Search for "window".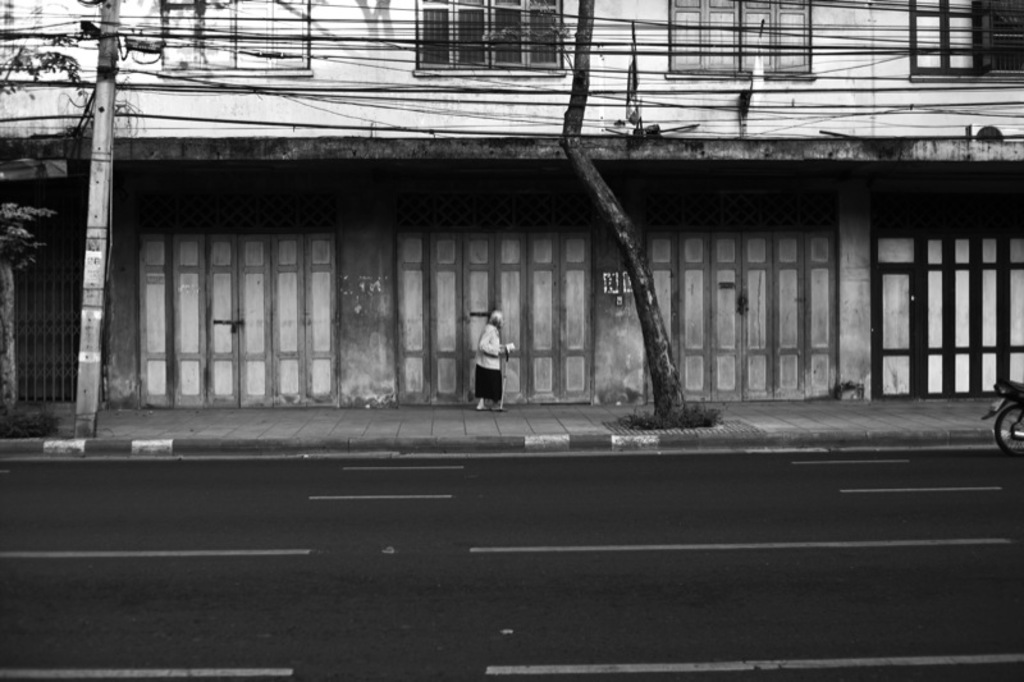
Found at x1=658, y1=1, x2=815, y2=82.
